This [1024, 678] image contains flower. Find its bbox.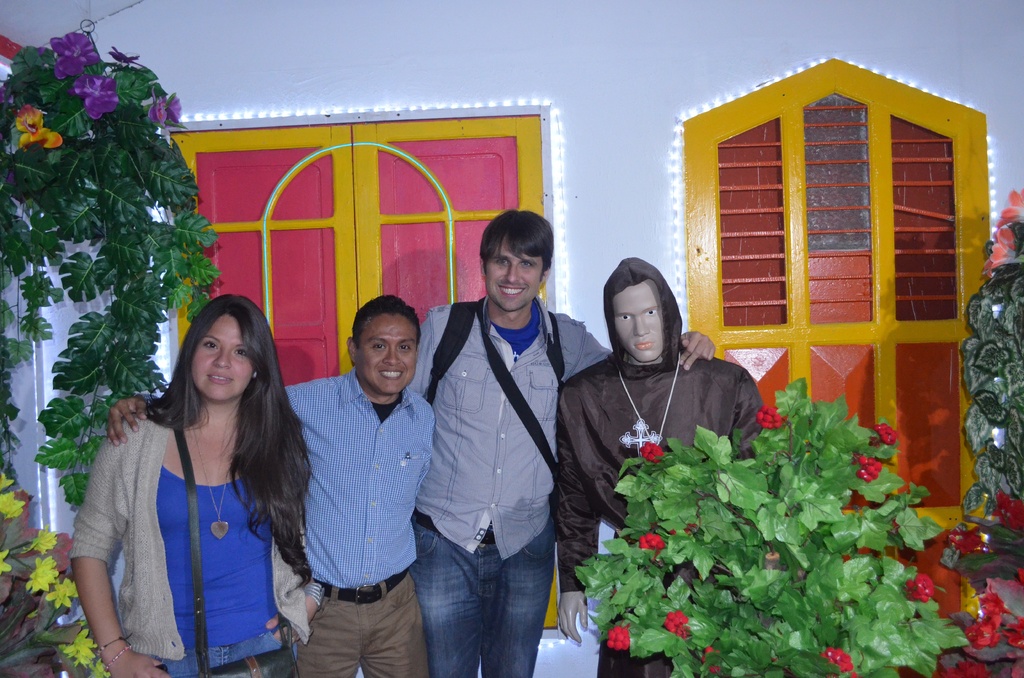
bbox(998, 613, 1023, 649).
